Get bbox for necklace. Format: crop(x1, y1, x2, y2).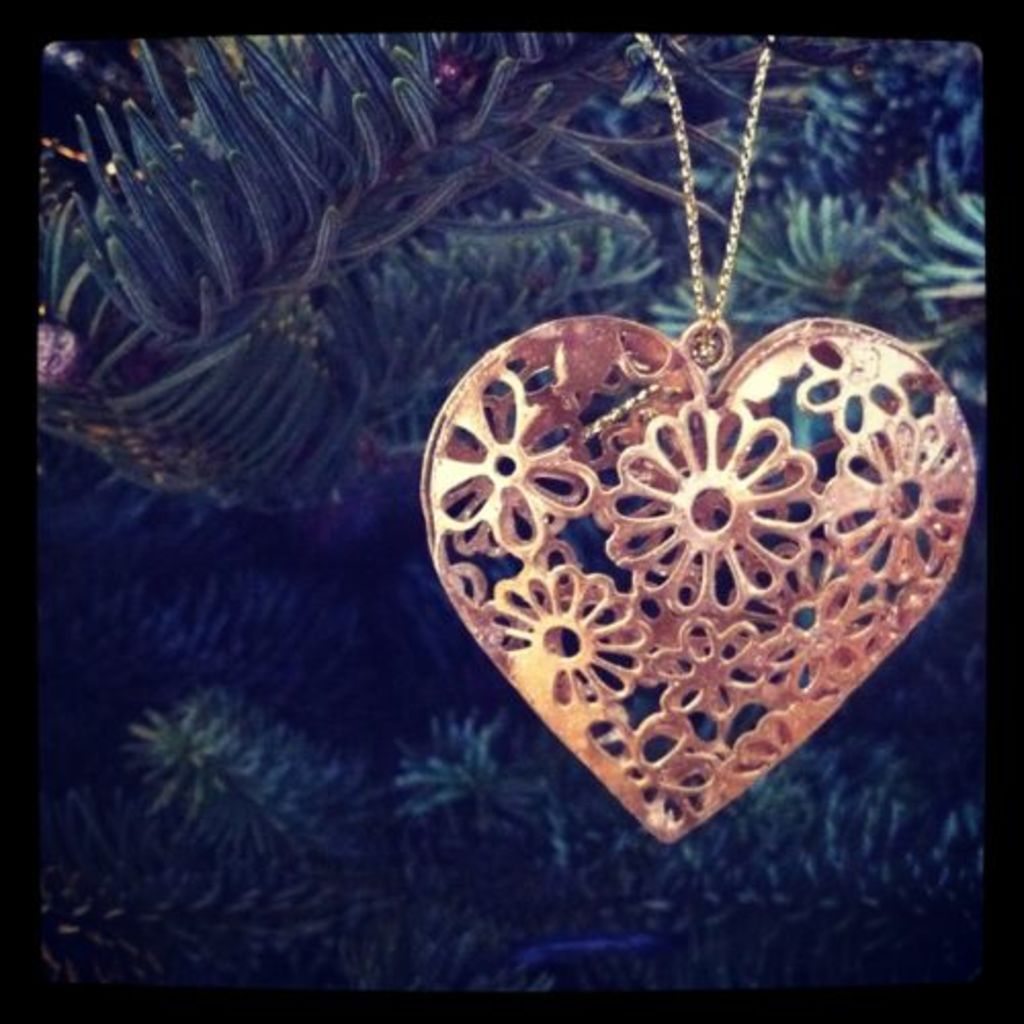
crop(172, 0, 1006, 881).
